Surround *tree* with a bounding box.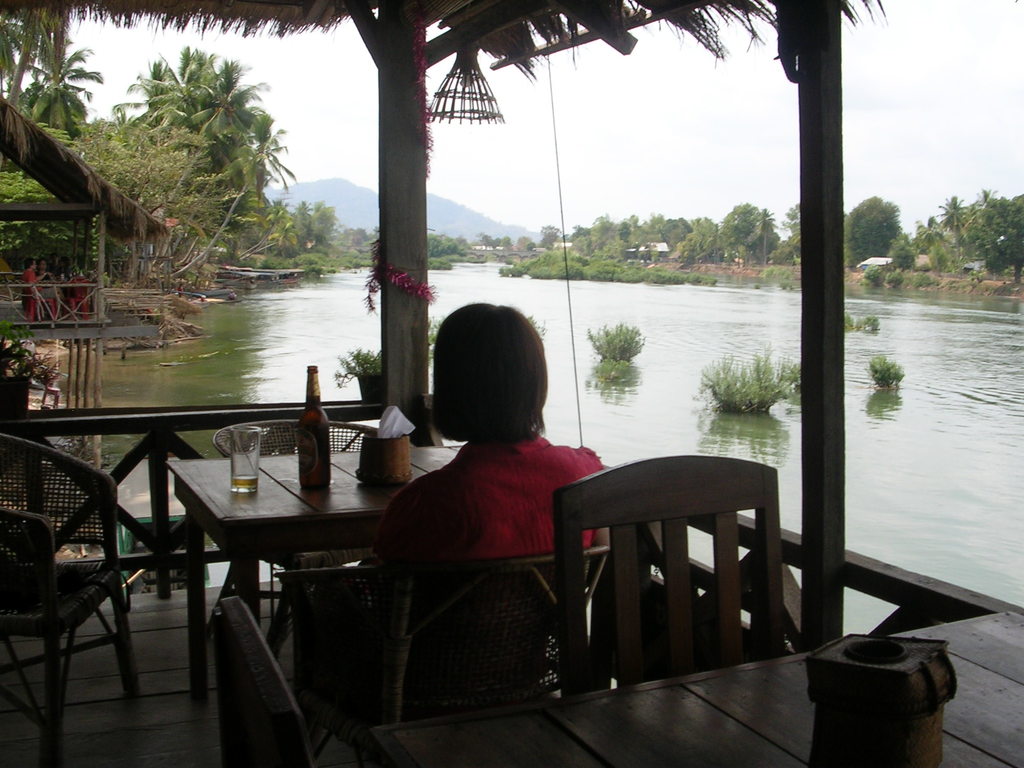
(0,0,62,159).
